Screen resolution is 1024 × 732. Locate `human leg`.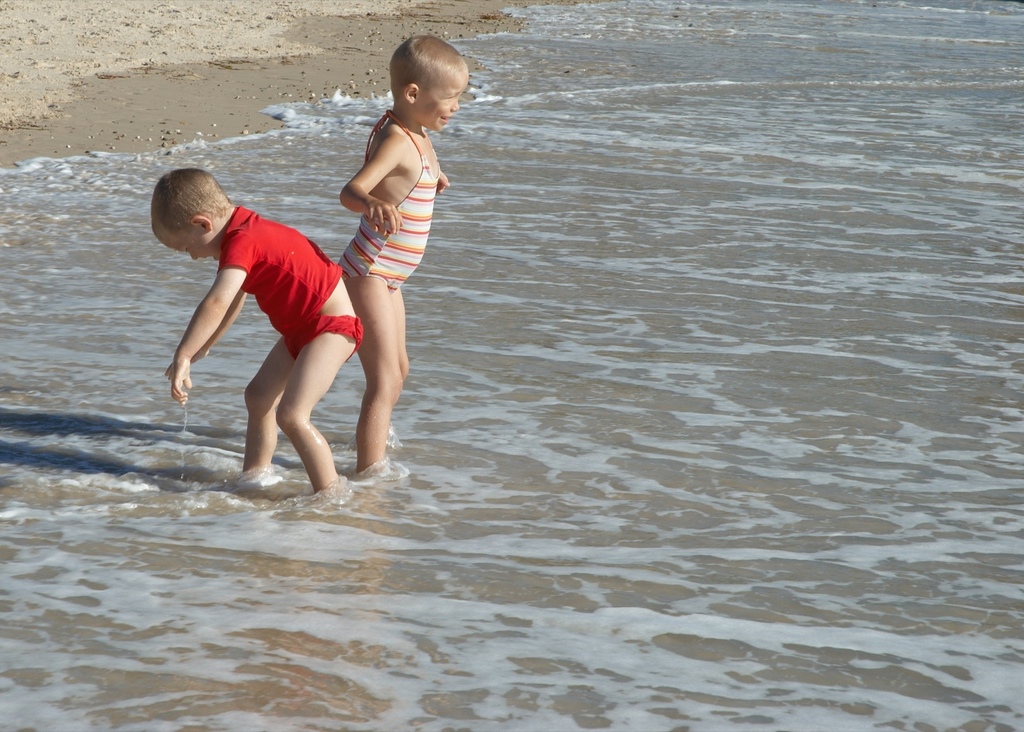
BBox(342, 278, 404, 469).
